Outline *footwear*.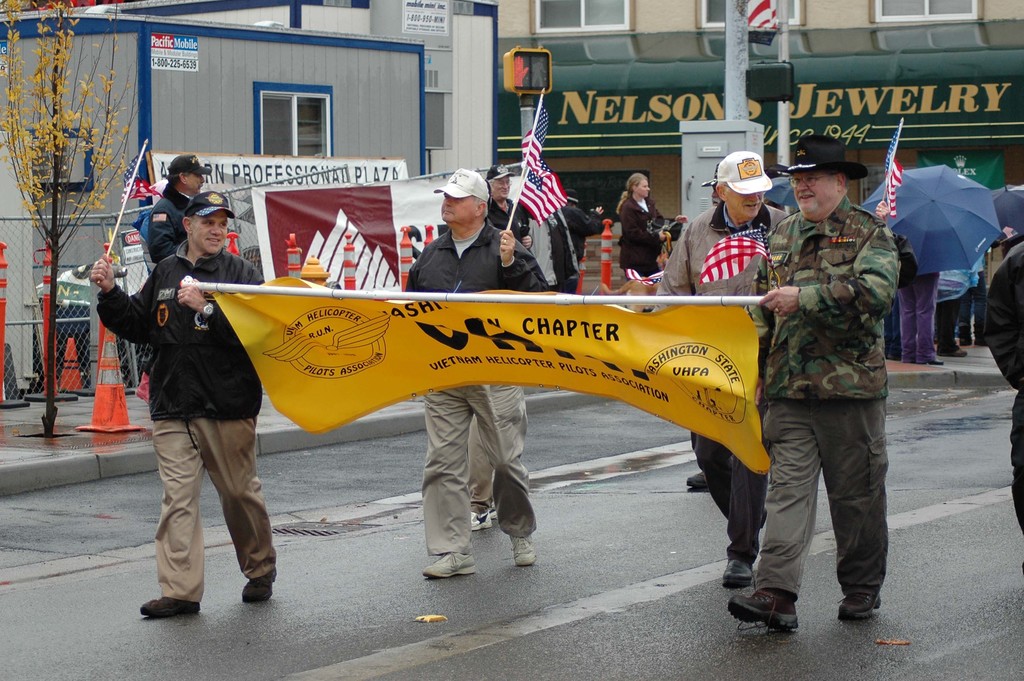
Outline: region(138, 596, 202, 618).
